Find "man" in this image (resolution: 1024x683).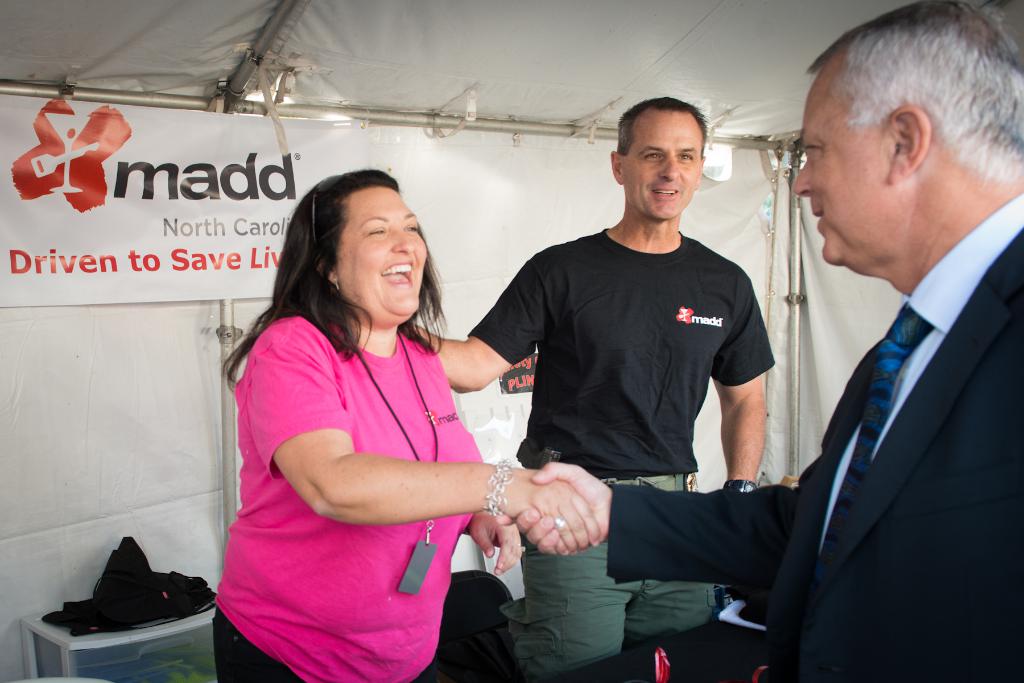
[left=494, top=0, right=1023, bottom=682].
